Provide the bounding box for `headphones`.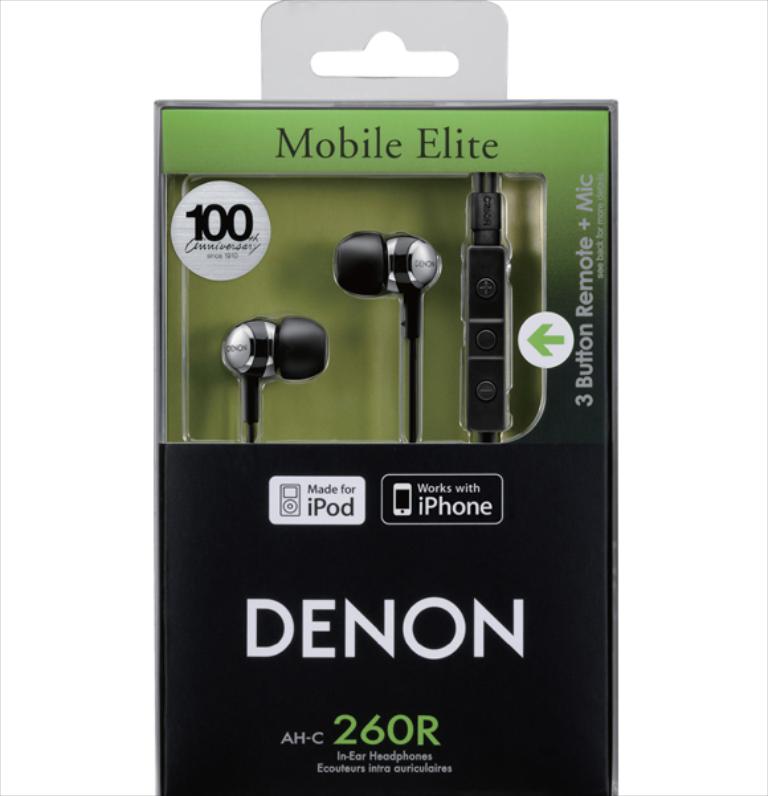
l=220, t=230, r=444, b=437.
